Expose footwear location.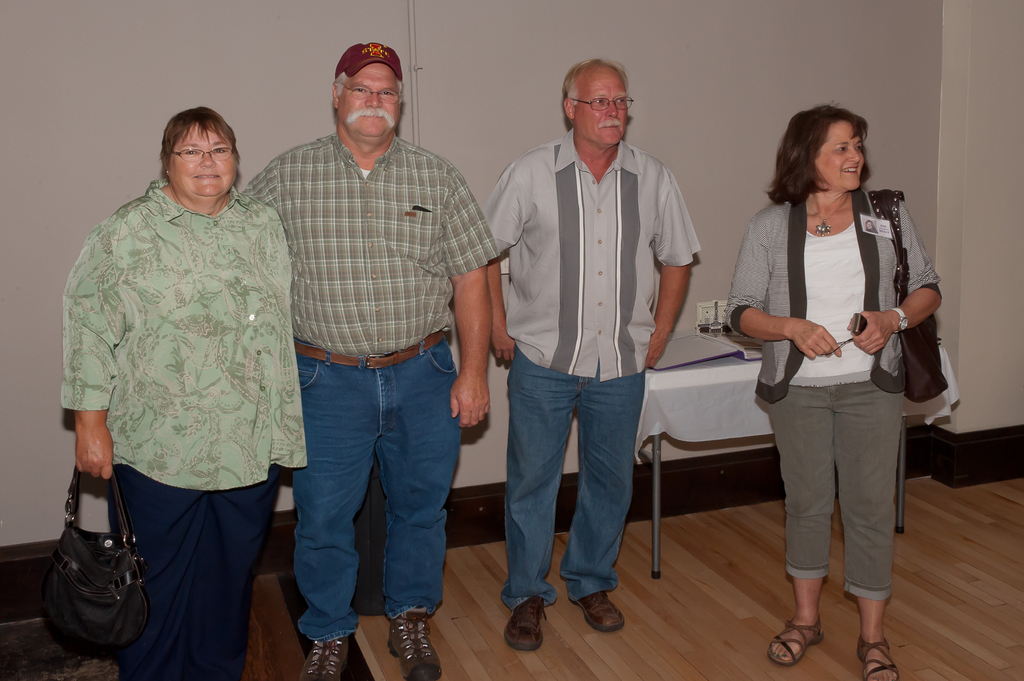
Exposed at region(381, 598, 444, 678).
